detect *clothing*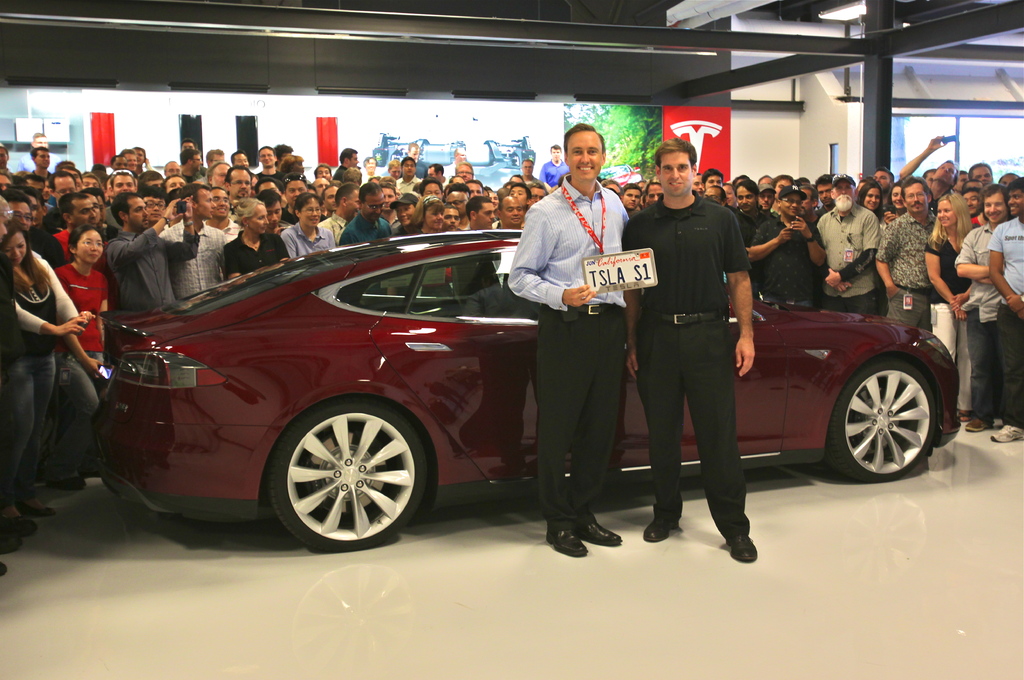
x1=617, y1=190, x2=746, y2=544
